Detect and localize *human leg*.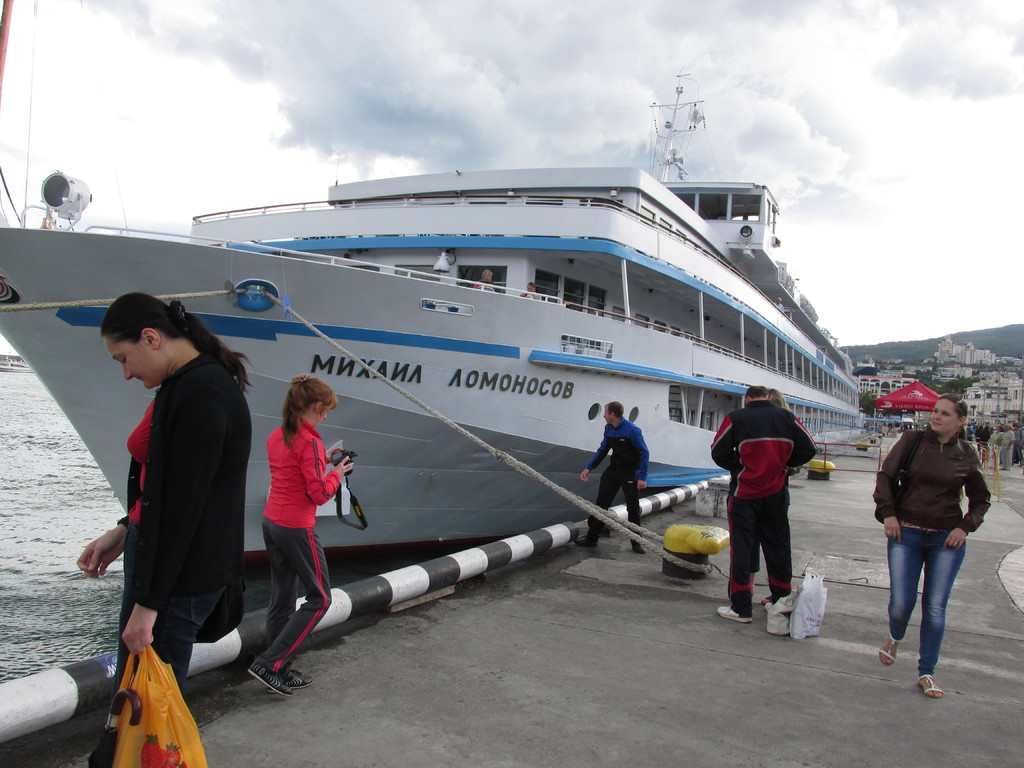
Localized at <region>115, 590, 201, 702</region>.
